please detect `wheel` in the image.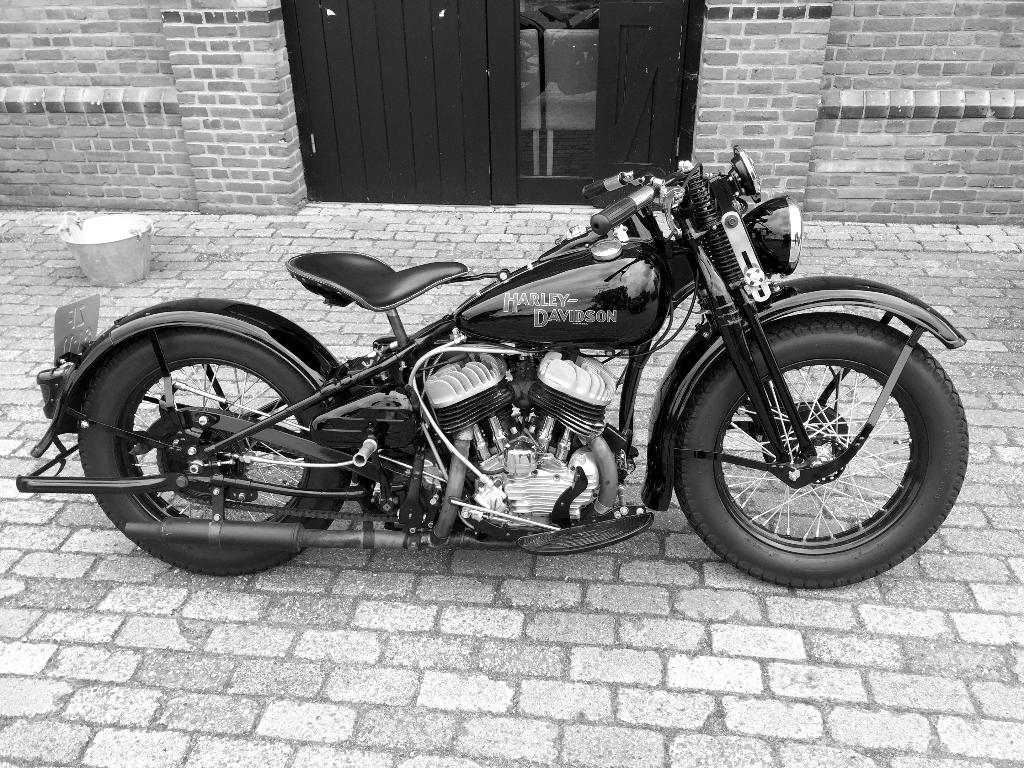
62:319:326:561.
